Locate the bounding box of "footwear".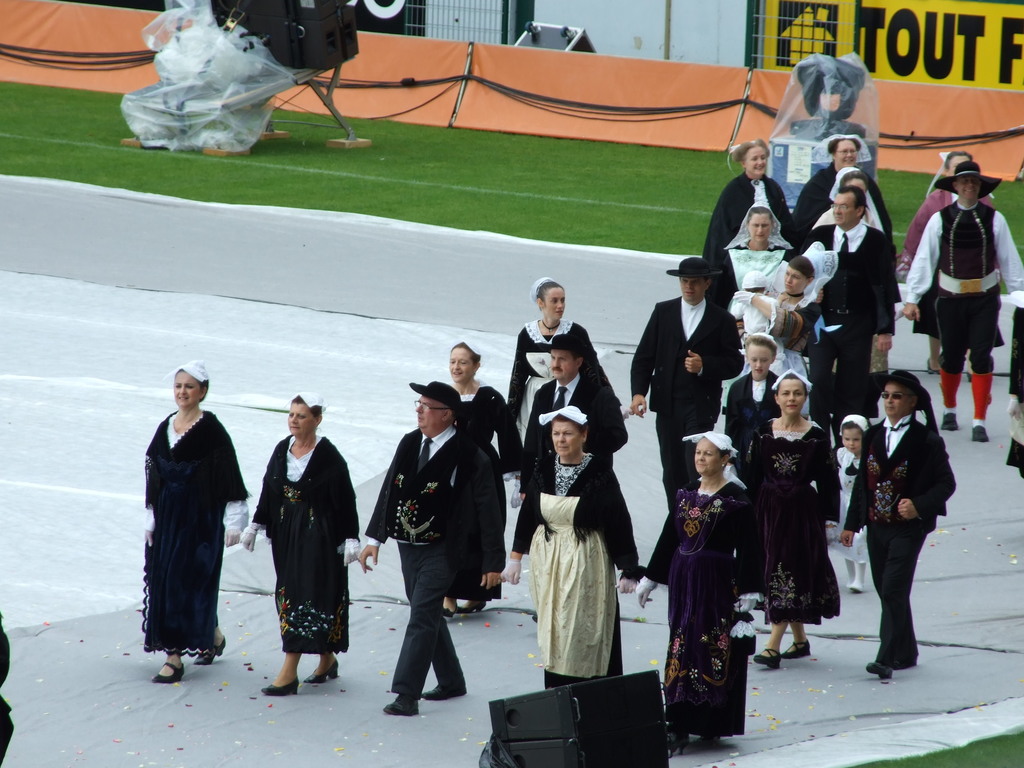
Bounding box: region(417, 683, 466, 699).
